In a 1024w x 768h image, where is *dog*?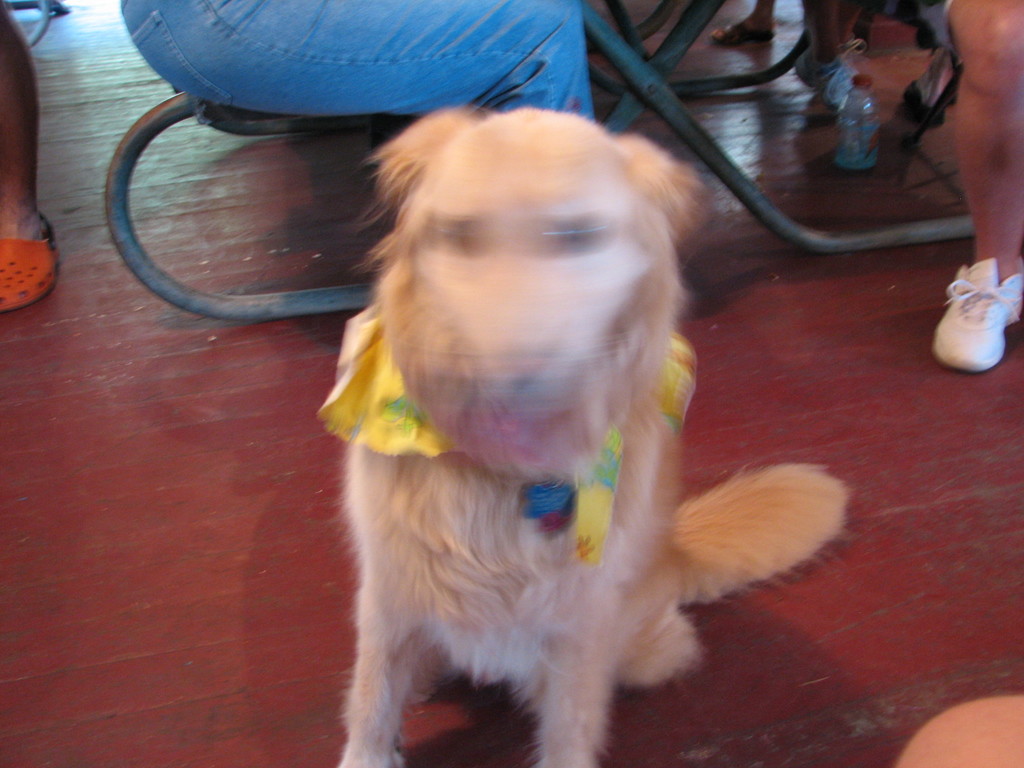
Rect(330, 103, 851, 767).
